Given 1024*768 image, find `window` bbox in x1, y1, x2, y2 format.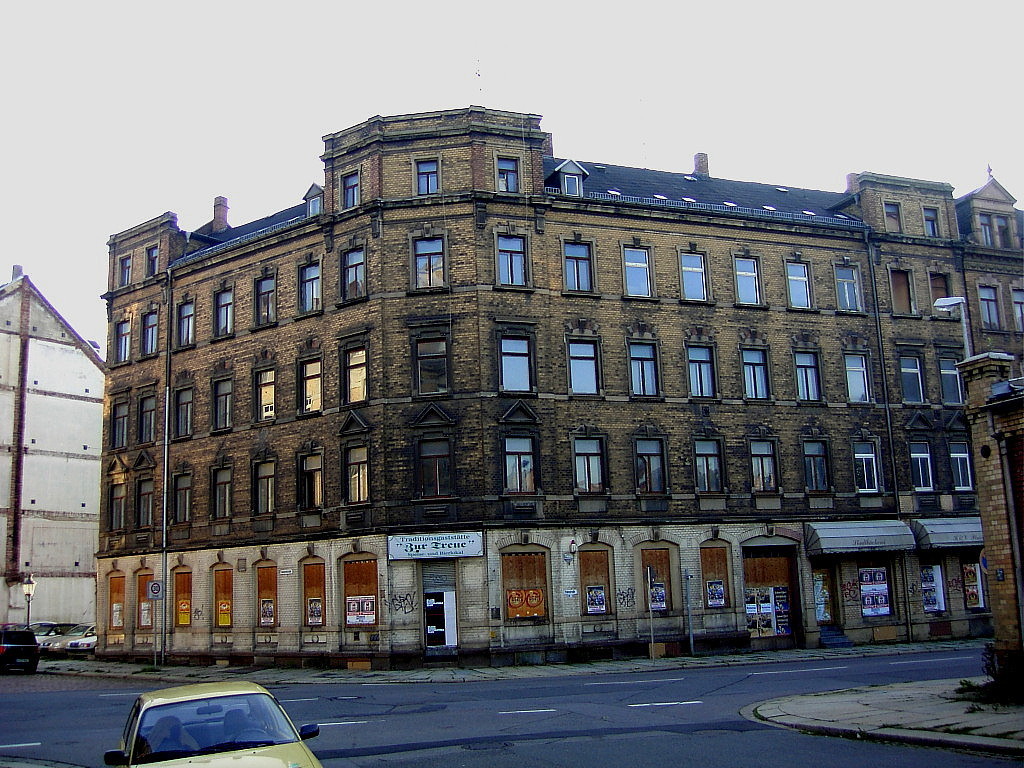
286, 340, 327, 419.
